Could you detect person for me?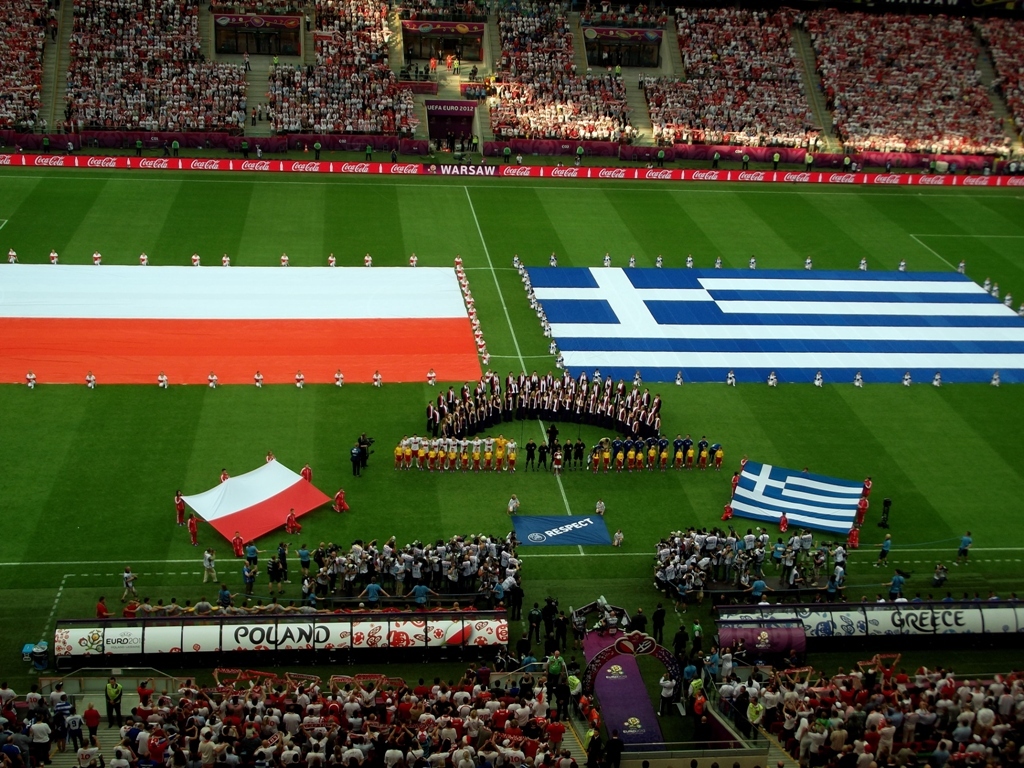
Detection result: select_region(263, 451, 275, 467).
